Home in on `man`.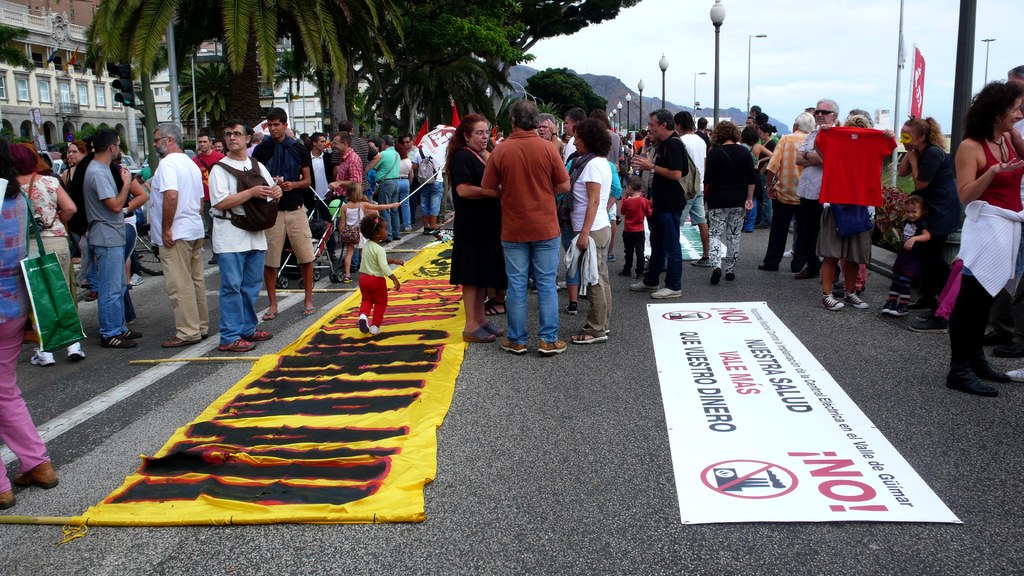
Homed in at {"left": 305, "top": 131, "right": 337, "bottom": 259}.
